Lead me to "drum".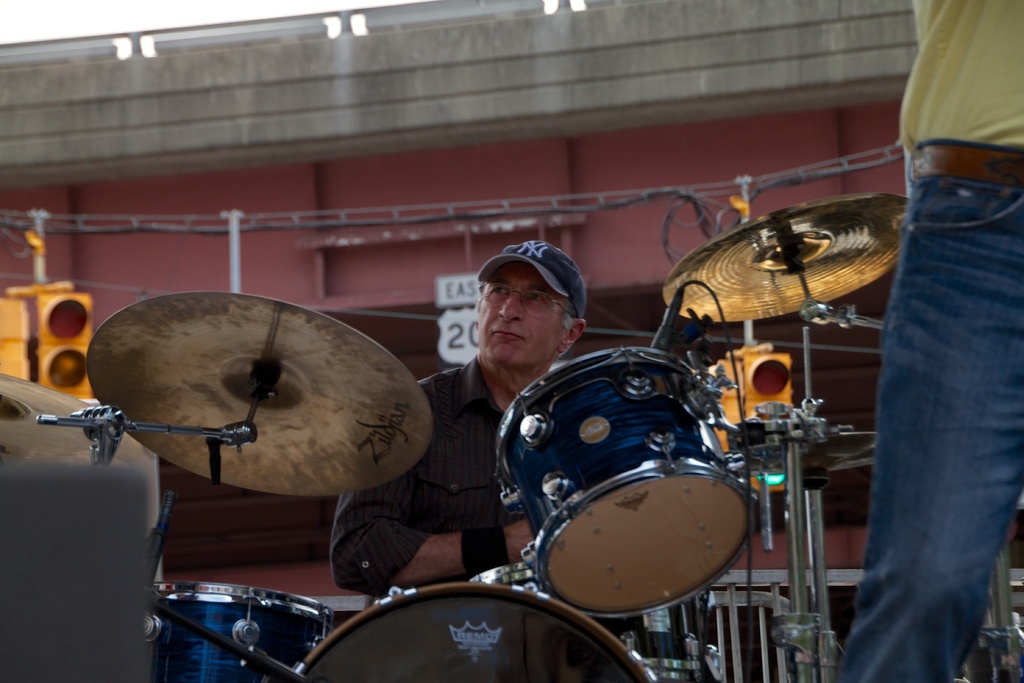
Lead to left=493, top=345, right=764, bottom=620.
